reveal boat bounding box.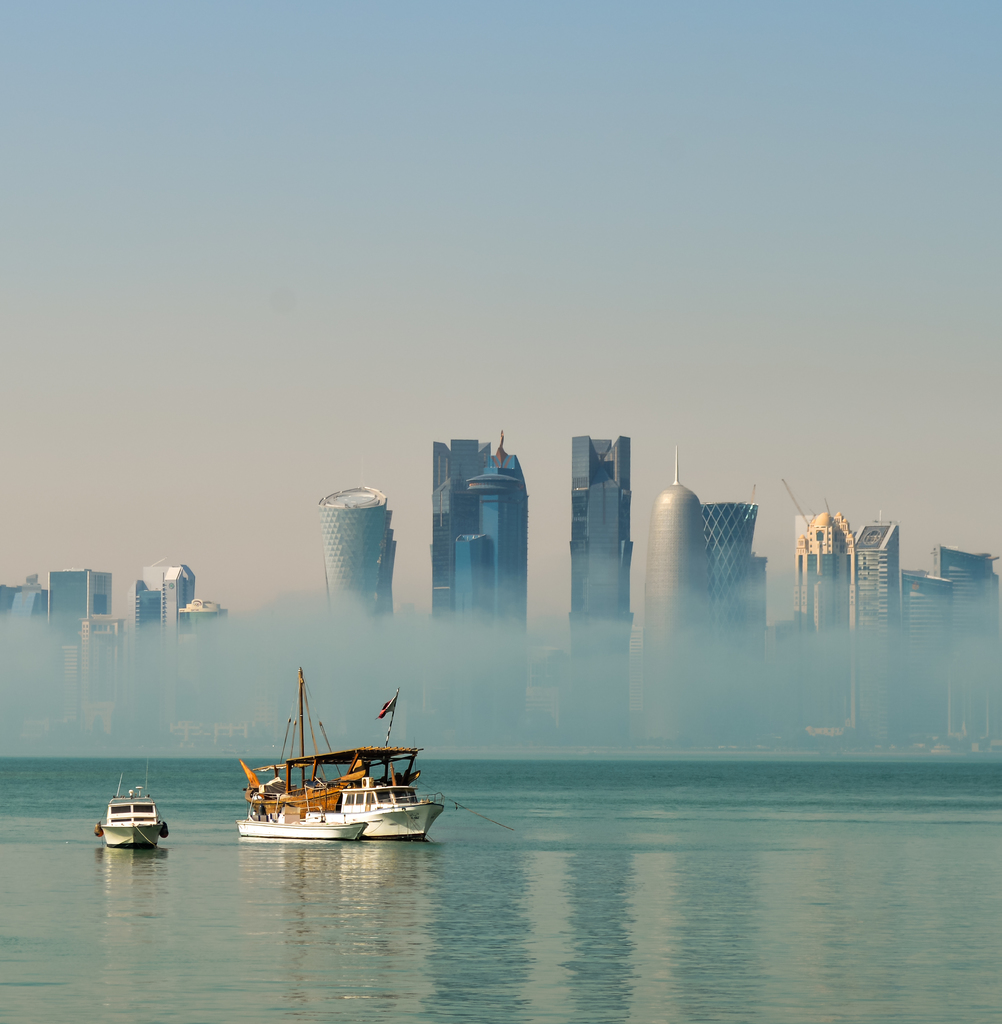
Revealed: pyautogui.locateOnScreen(70, 788, 161, 865).
